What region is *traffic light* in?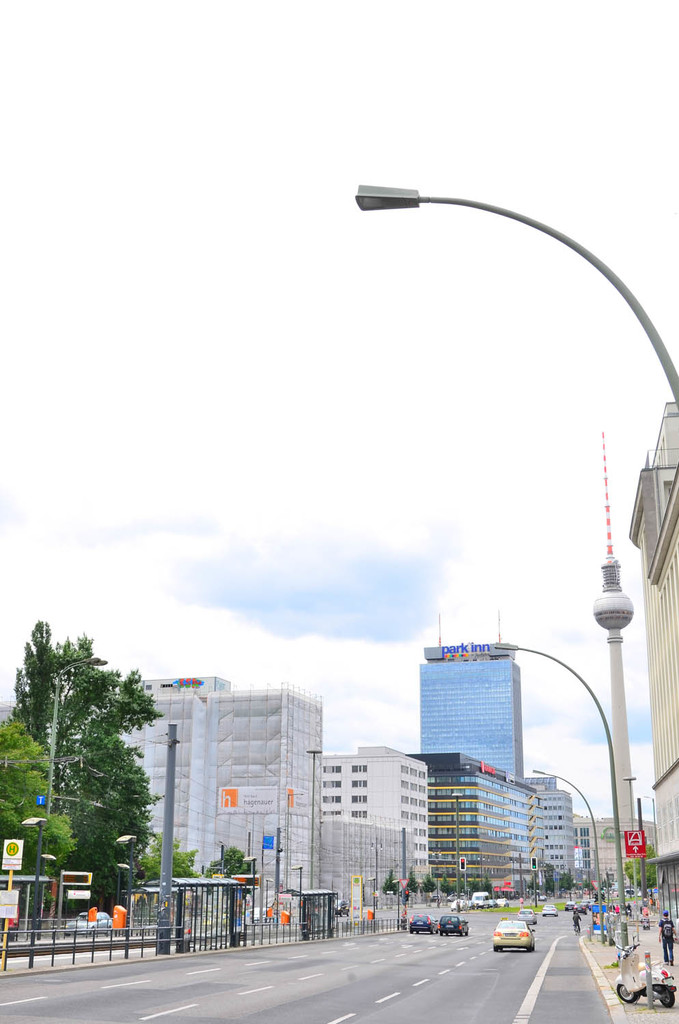
{"left": 595, "top": 890, "right": 598, "bottom": 901}.
